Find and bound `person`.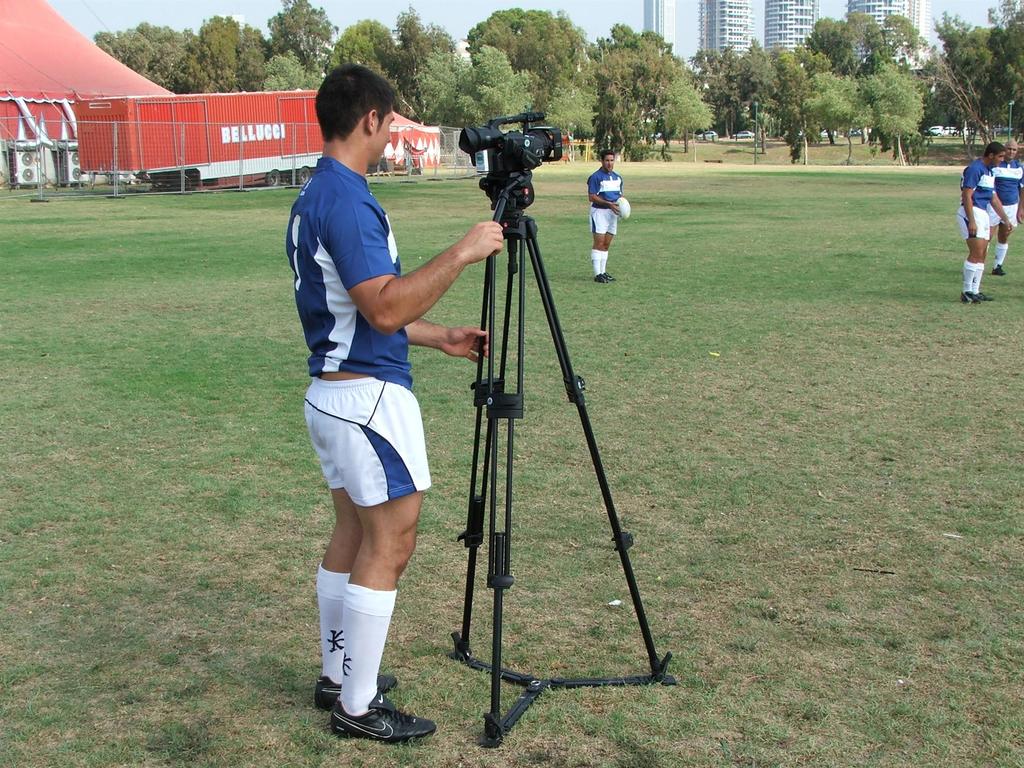
Bound: <region>284, 67, 520, 749</region>.
